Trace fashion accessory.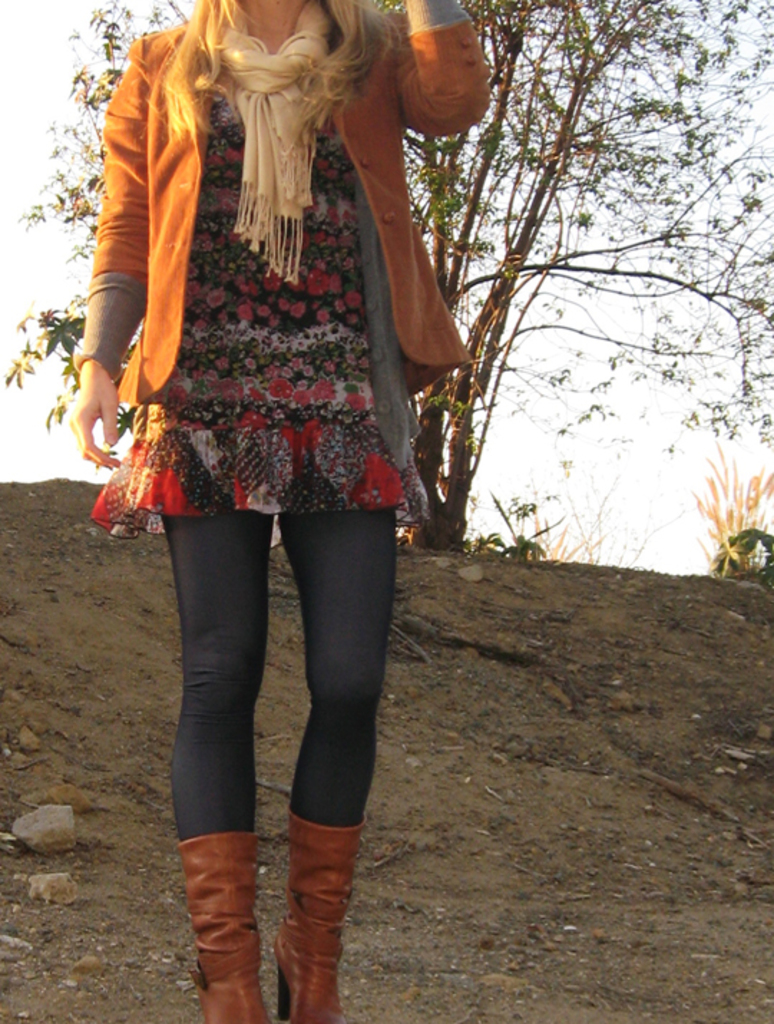
Traced to 69/270/145/383.
